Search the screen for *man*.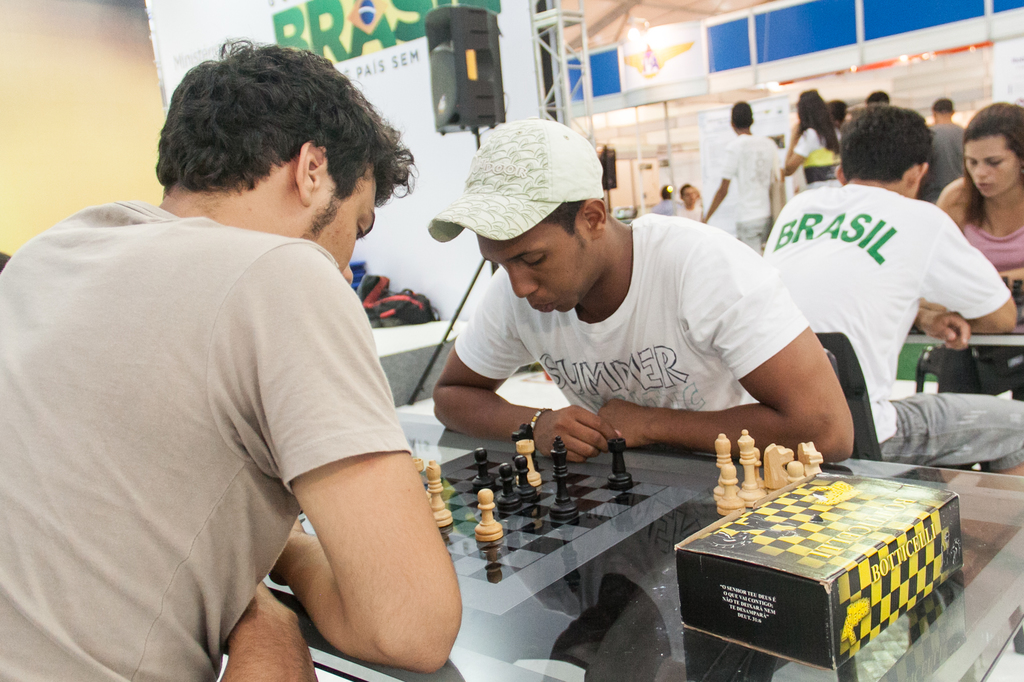
Found at locate(701, 97, 789, 247).
